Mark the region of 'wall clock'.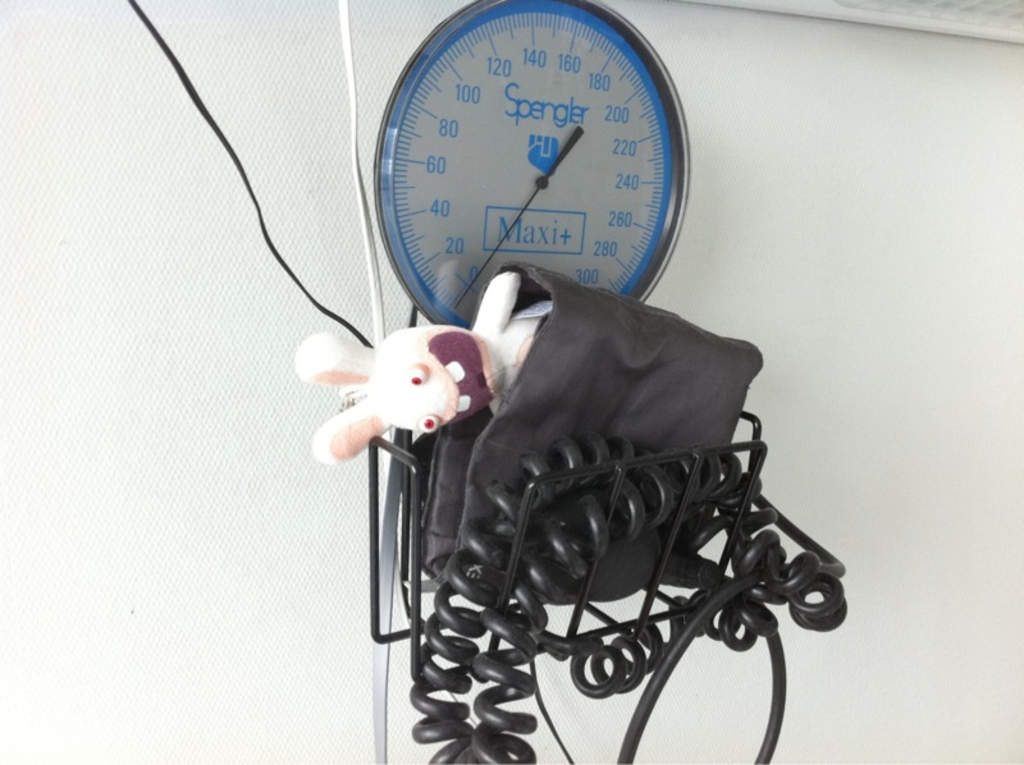
Region: box(365, 15, 662, 322).
